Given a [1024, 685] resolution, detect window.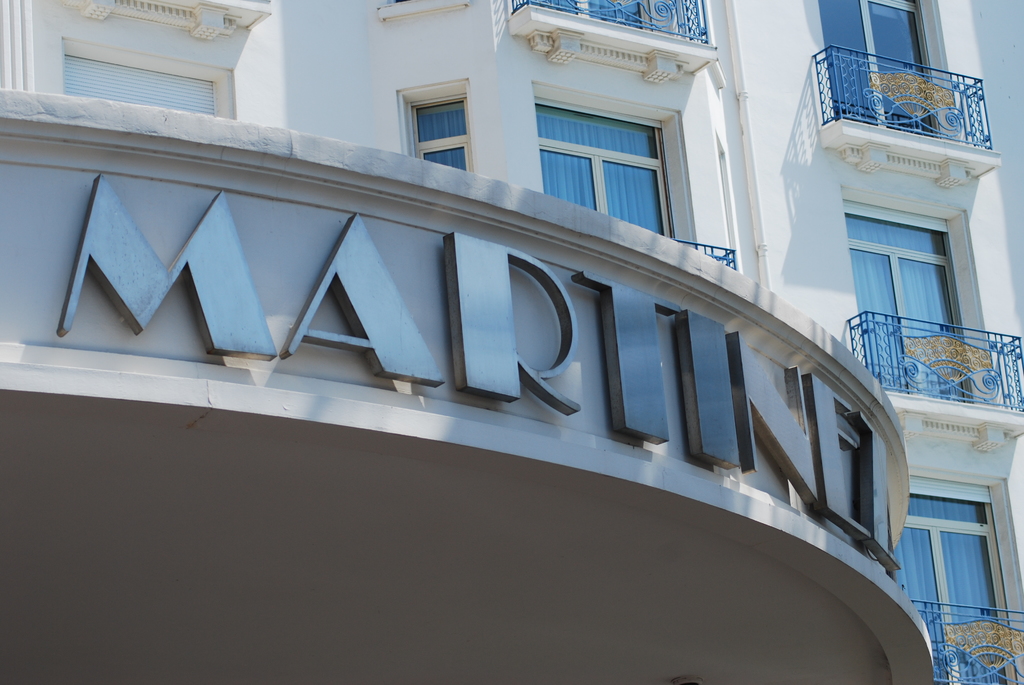
locate(512, 4, 703, 45).
